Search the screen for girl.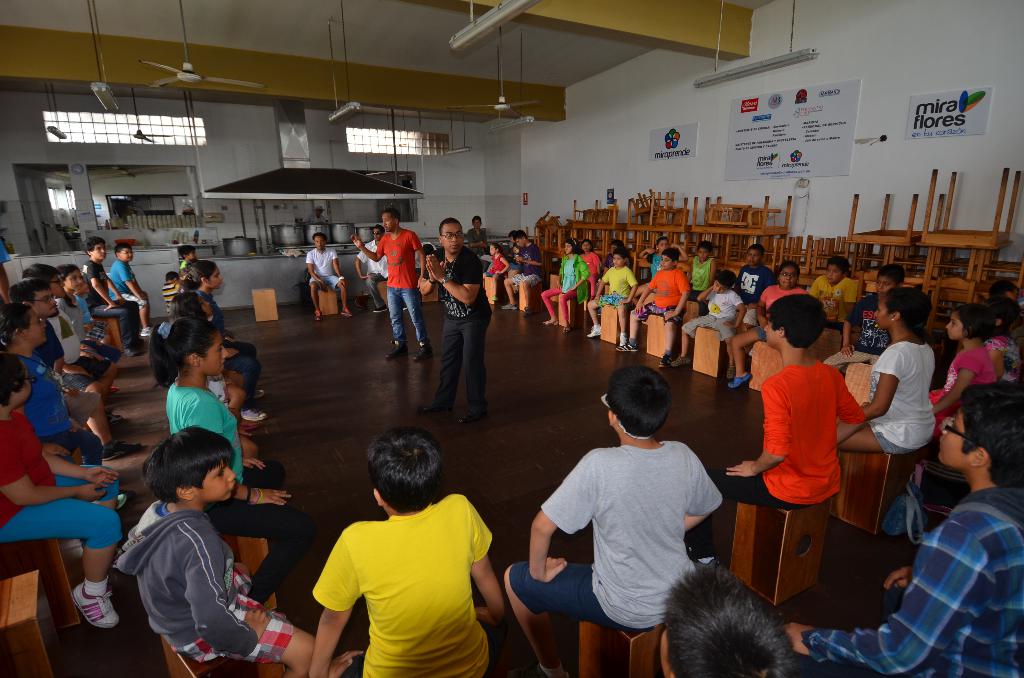
Found at detection(727, 258, 817, 387).
